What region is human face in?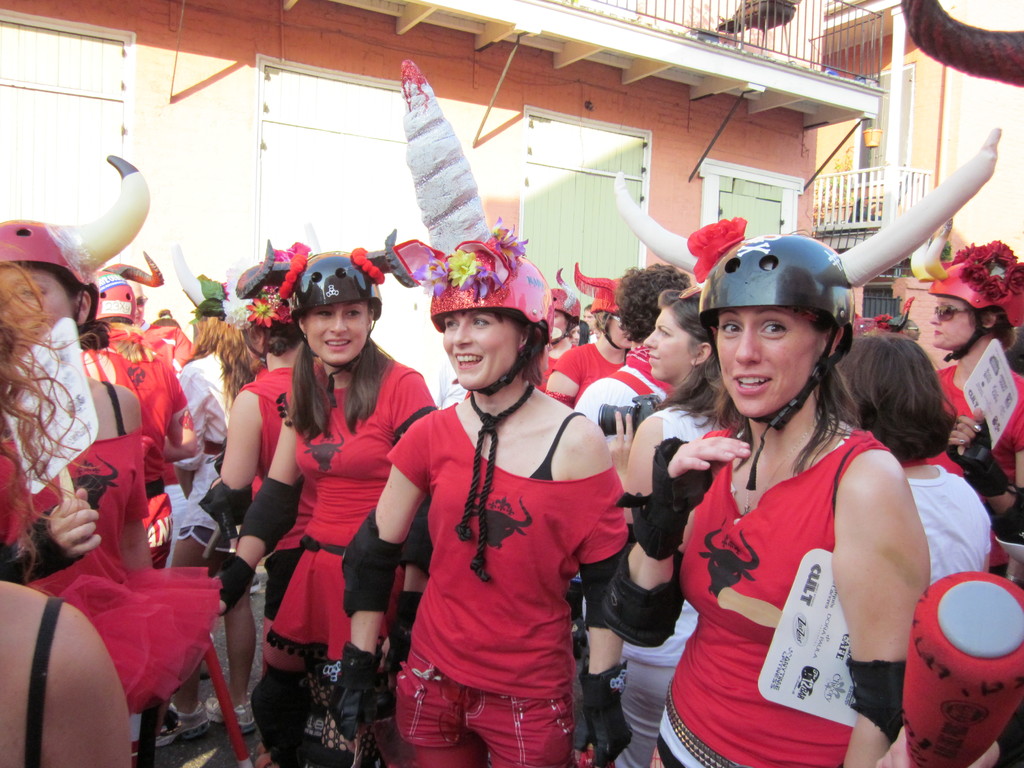
301,299,369,364.
